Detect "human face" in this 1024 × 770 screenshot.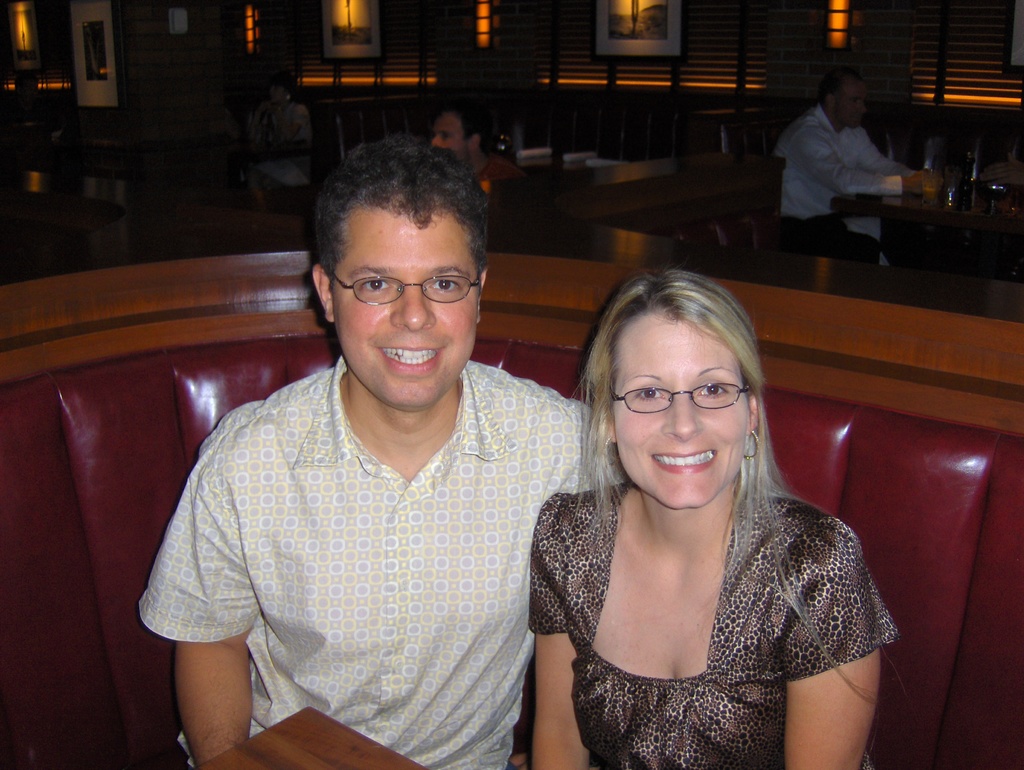
Detection: 429, 116, 466, 163.
